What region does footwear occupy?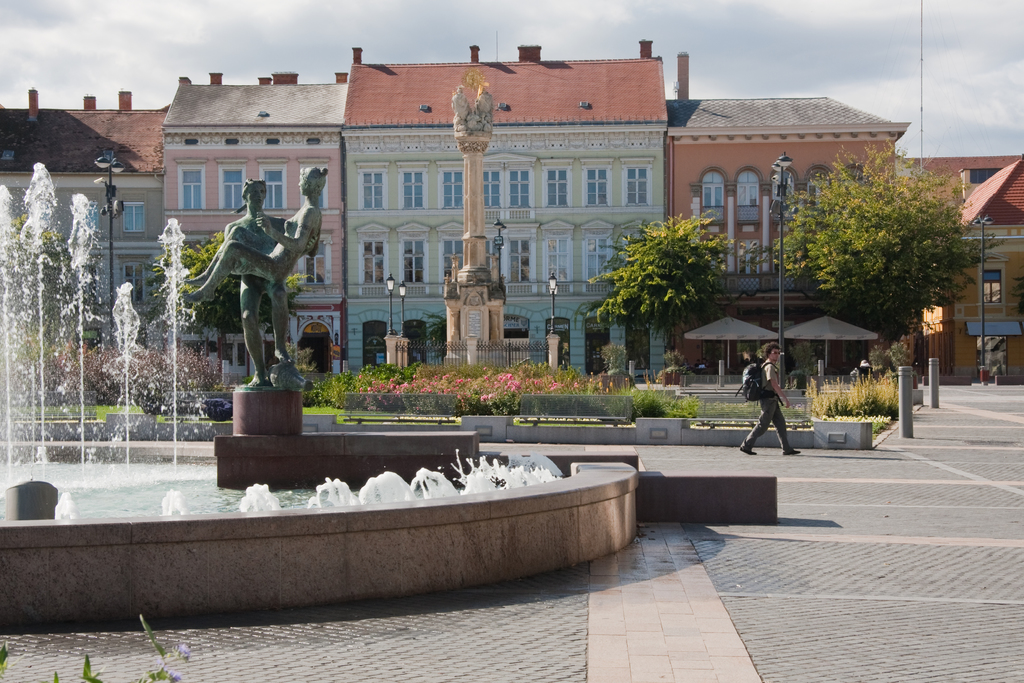
[738, 443, 756, 454].
